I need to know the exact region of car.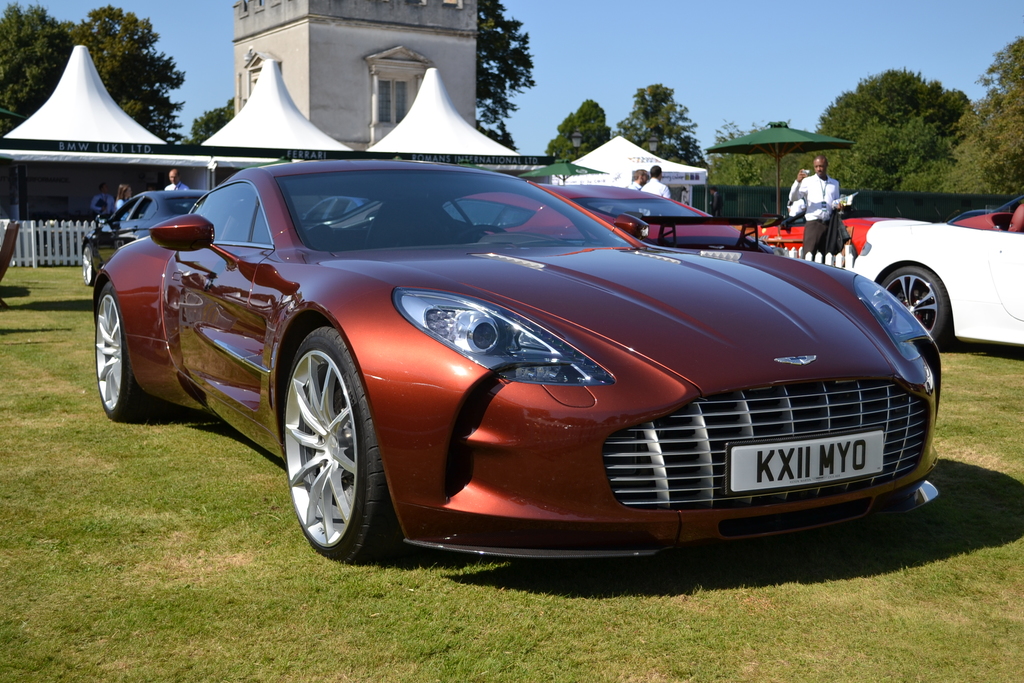
Region: 442, 184, 786, 255.
